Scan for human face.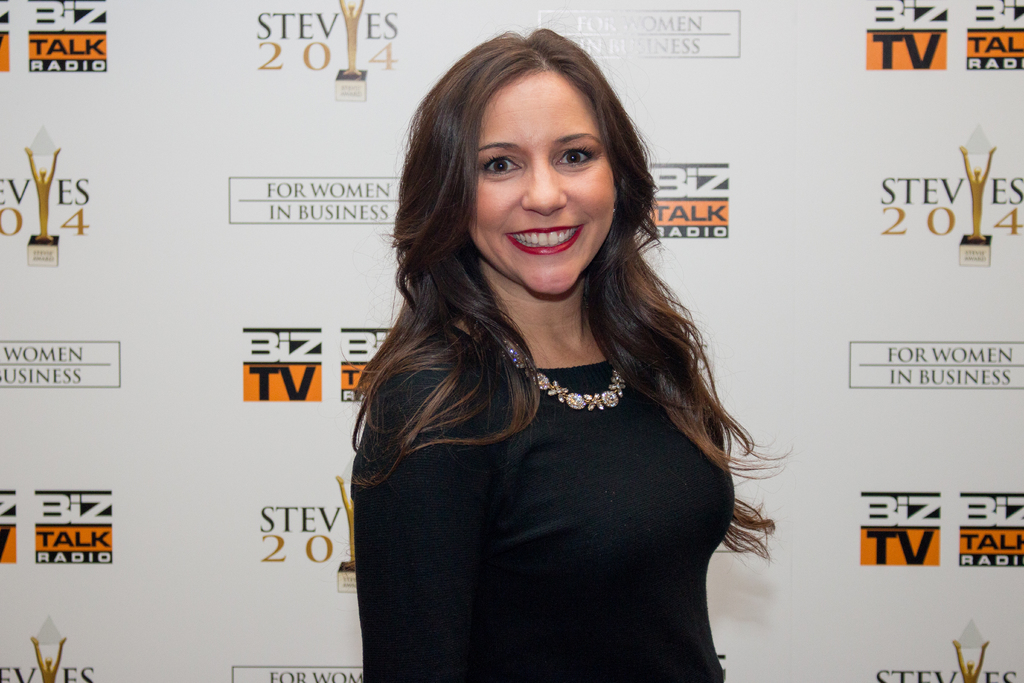
Scan result: bbox=[469, 70, 614, 297].
